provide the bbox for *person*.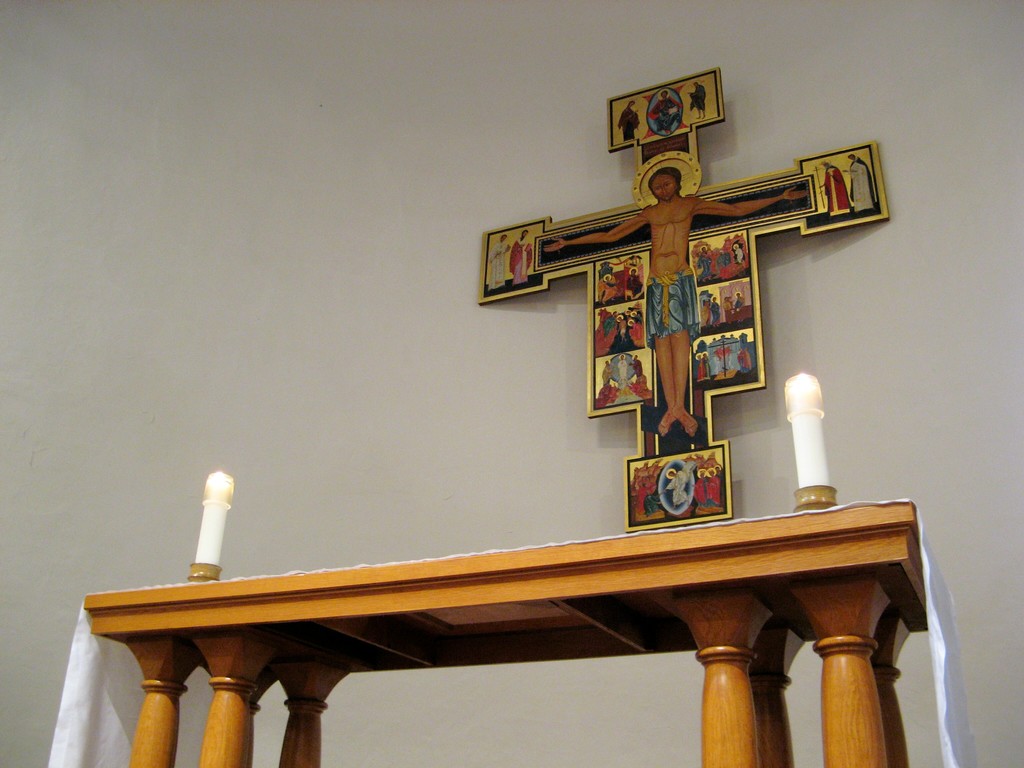
detection(842, 150, 880, 214).
